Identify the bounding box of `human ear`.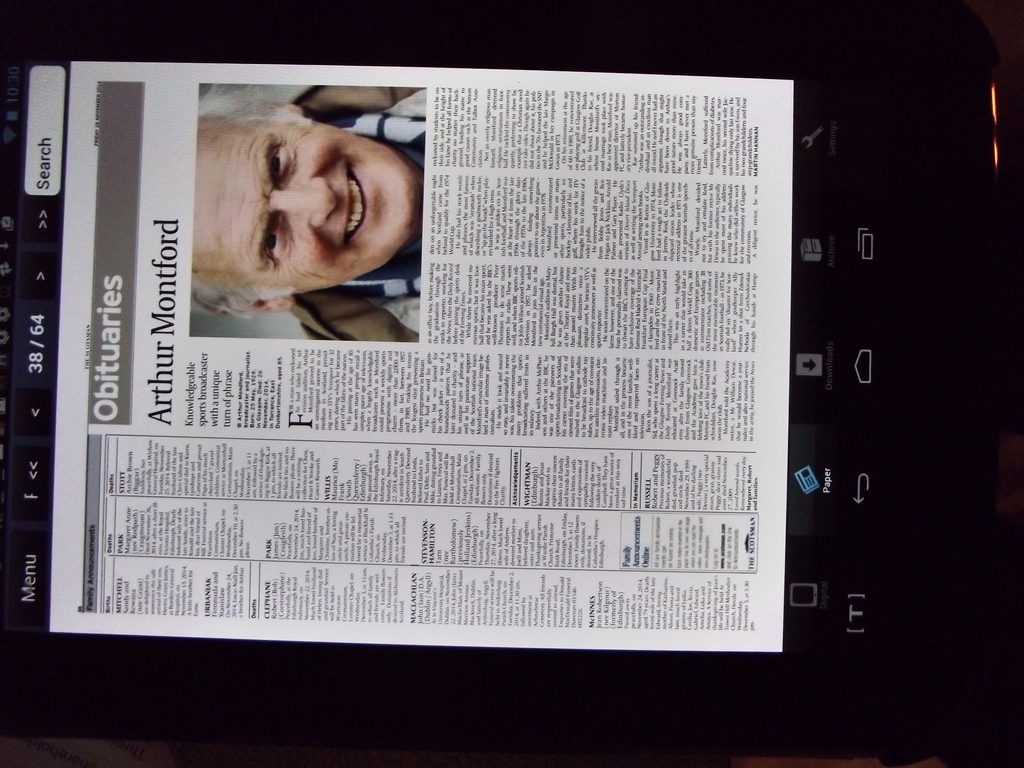
region(231, 298, 294, 312).
